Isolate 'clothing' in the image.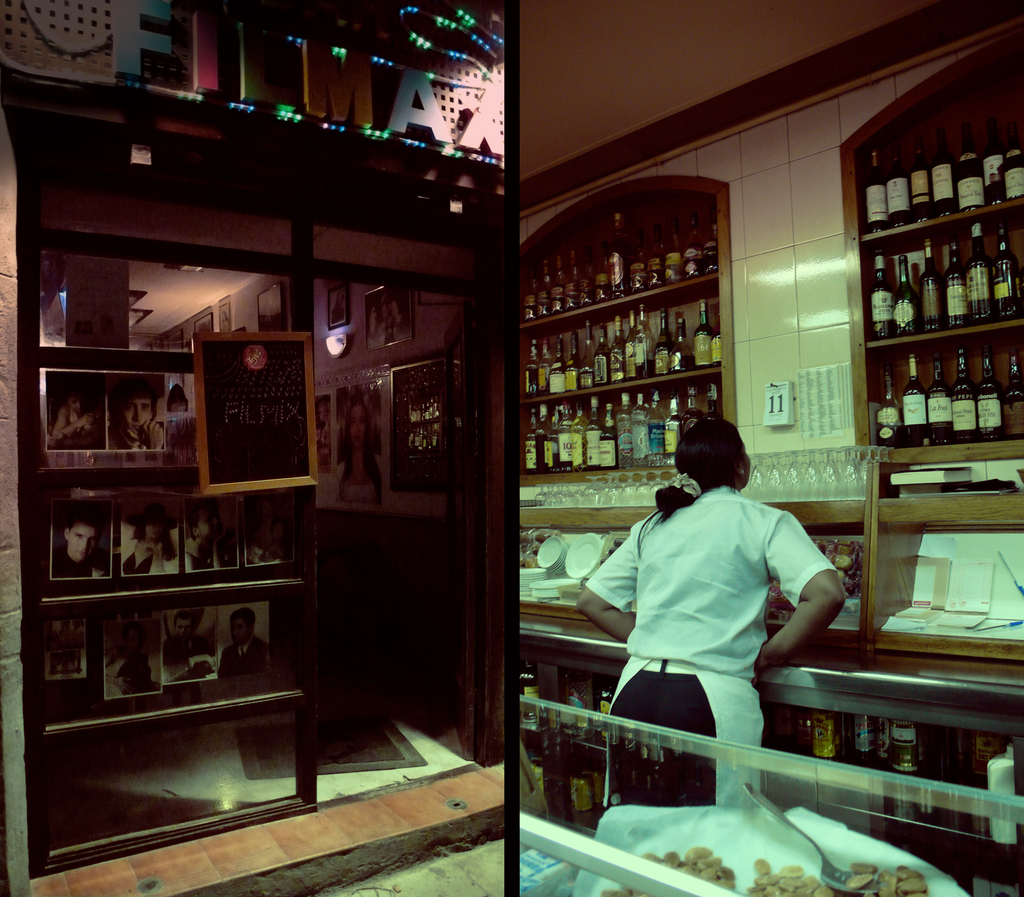
Isolated region: [left=577, top=482, right=831, bottom=809].
